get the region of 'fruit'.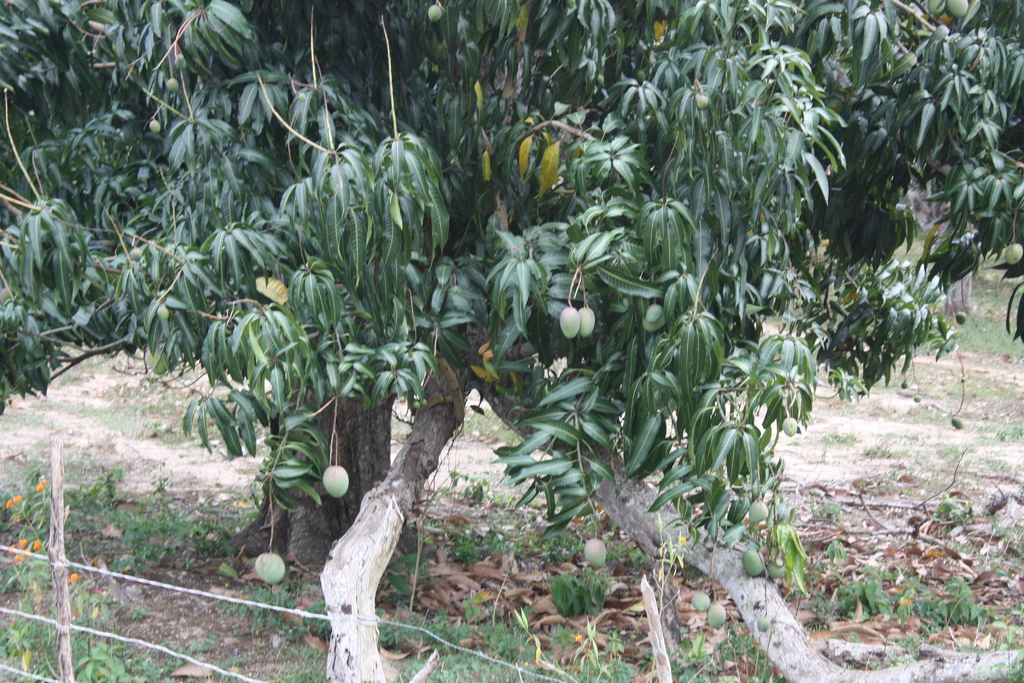
<bbox>147, 111, 165, 135</bbox>.
